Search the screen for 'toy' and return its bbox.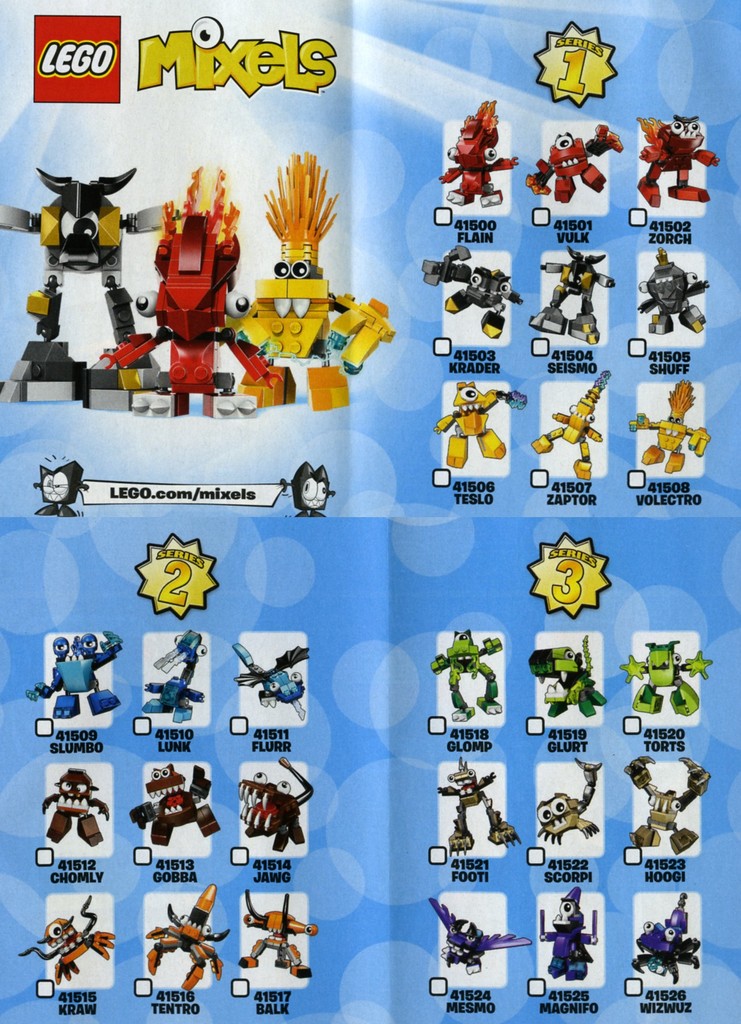
Found: bbox=(427, 900, 533, 974).
